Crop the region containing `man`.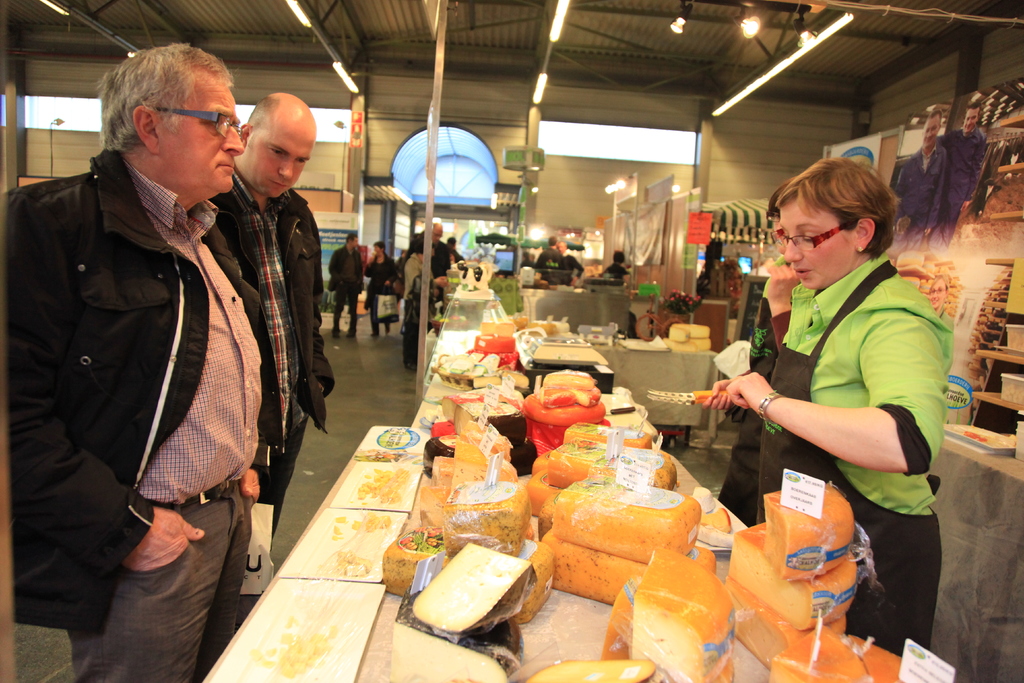
Crop region: box=[522, 249, 538, 267].
